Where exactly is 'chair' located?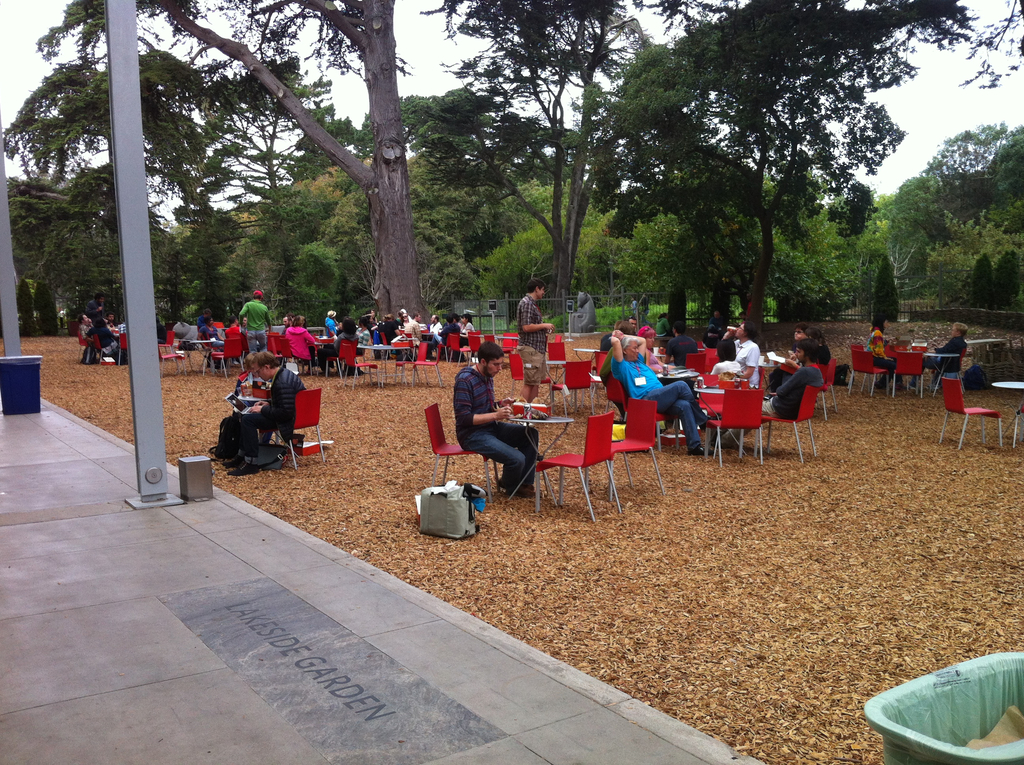
Its bounding box is x1=760 y1=378 x2=819 y2=467.
